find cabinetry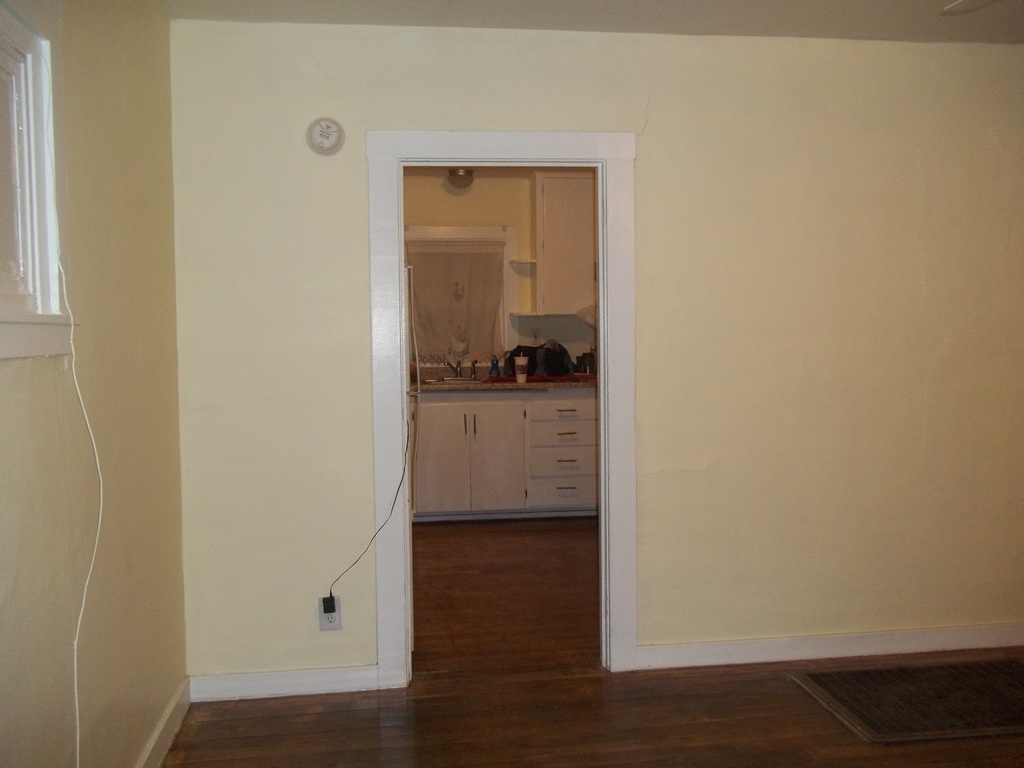
Rect(467, 395, 524, 514)
